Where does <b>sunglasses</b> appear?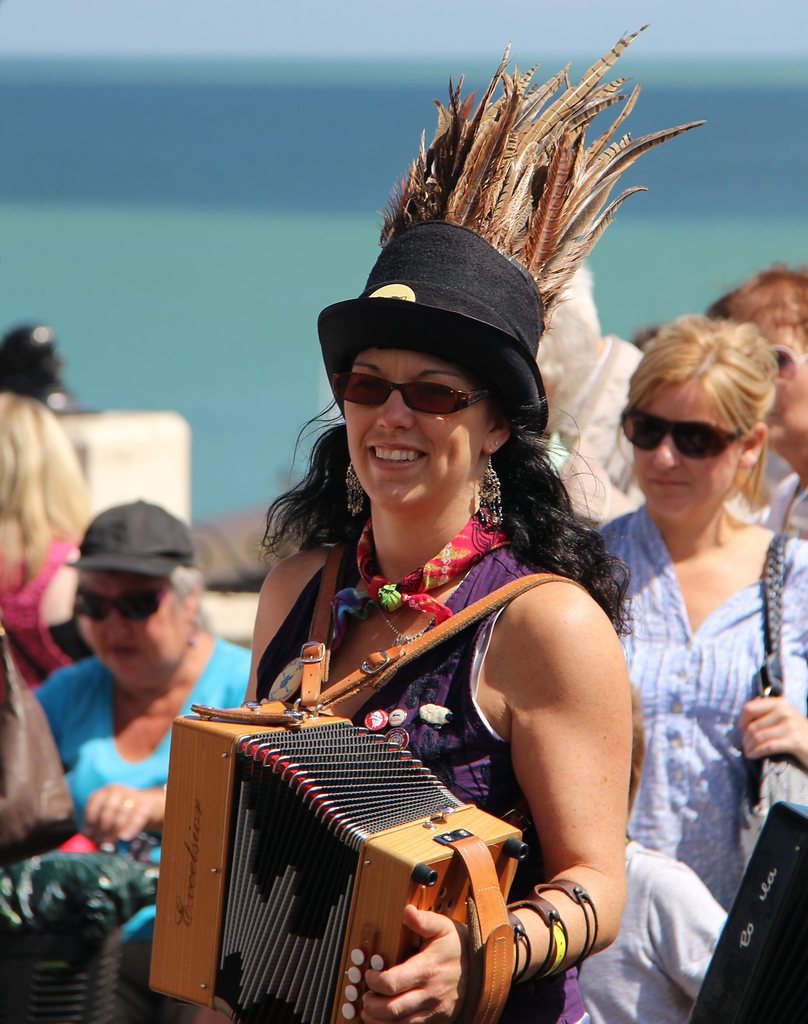
Appears at BBox(72, 588, 163, 625).
